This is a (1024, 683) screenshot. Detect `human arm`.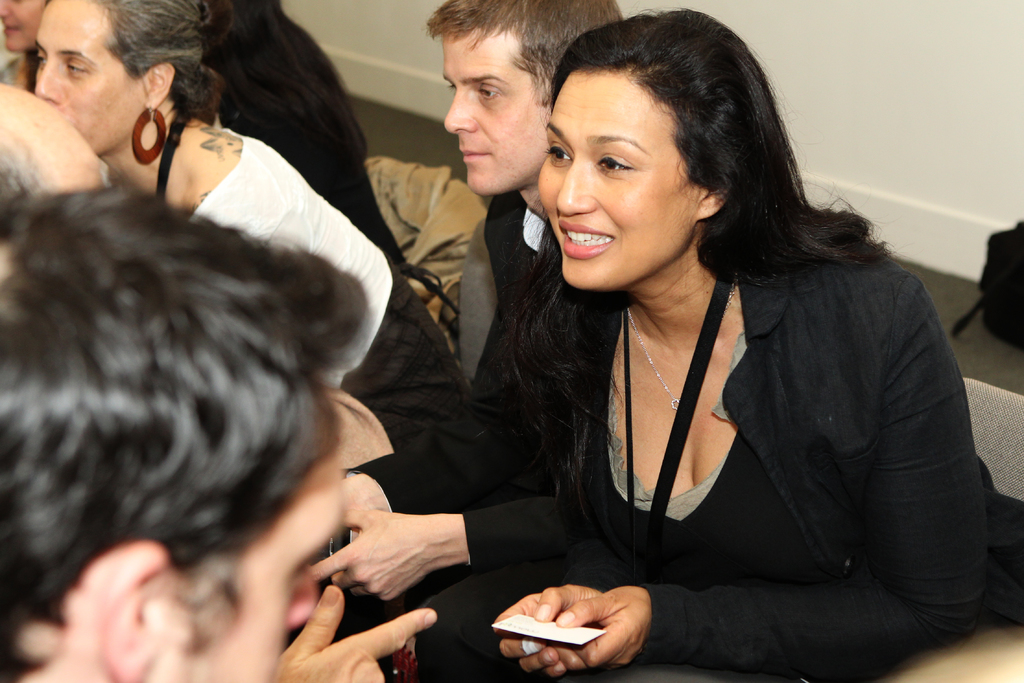
<region>307, 339, 570, 608</region>.
